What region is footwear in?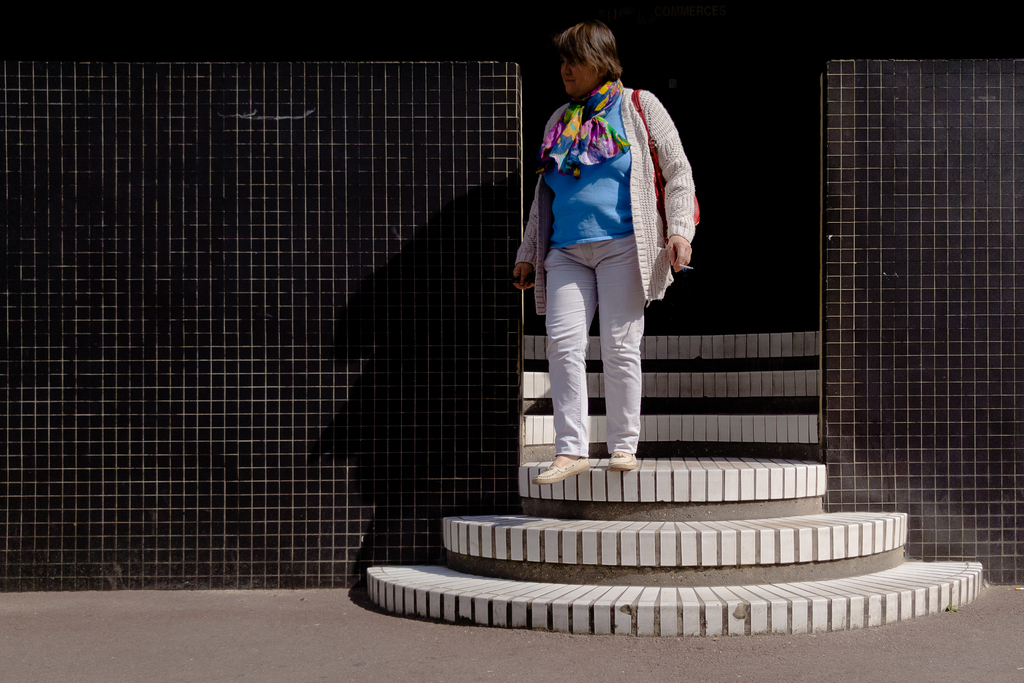
[x1=607, y1=451, x2=634, y2=470].
